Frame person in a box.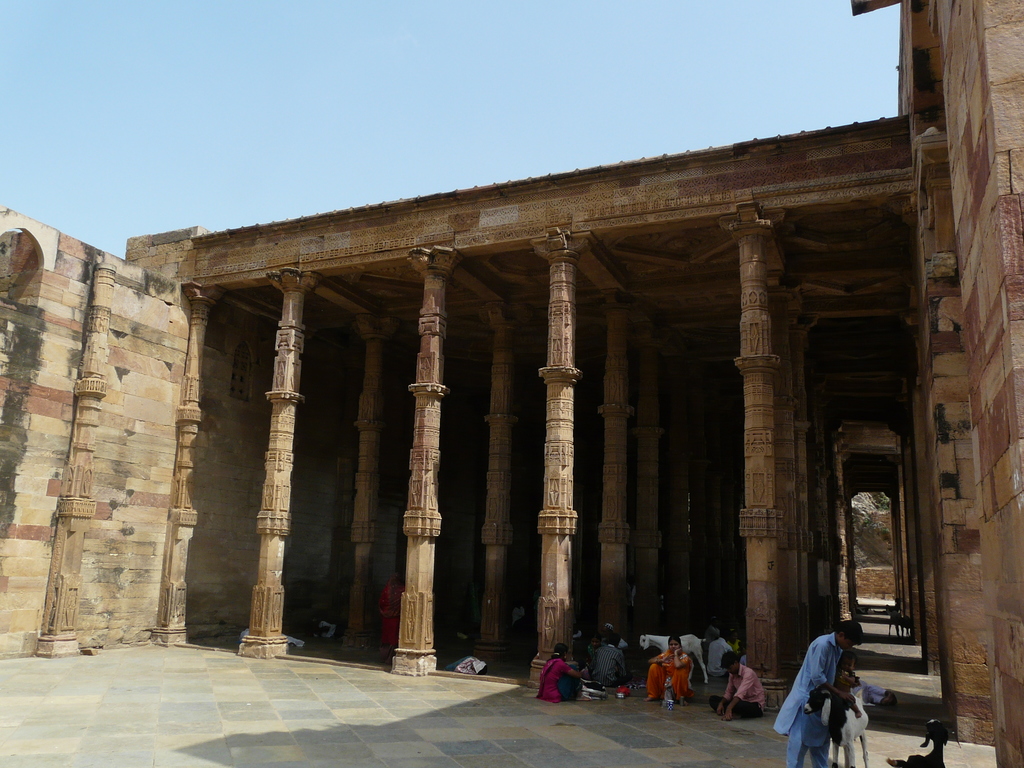
{"left": 541, "top": 641, "right": 582, "bottom": 700}.
